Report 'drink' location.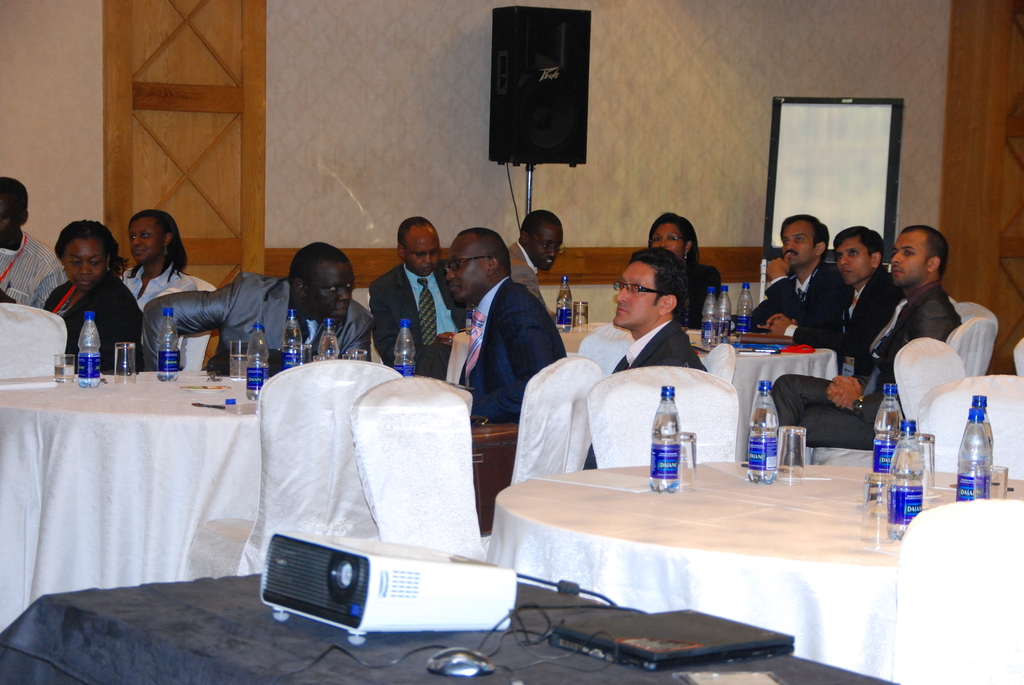
Report: bbox=[317, 334, 343, 361].
